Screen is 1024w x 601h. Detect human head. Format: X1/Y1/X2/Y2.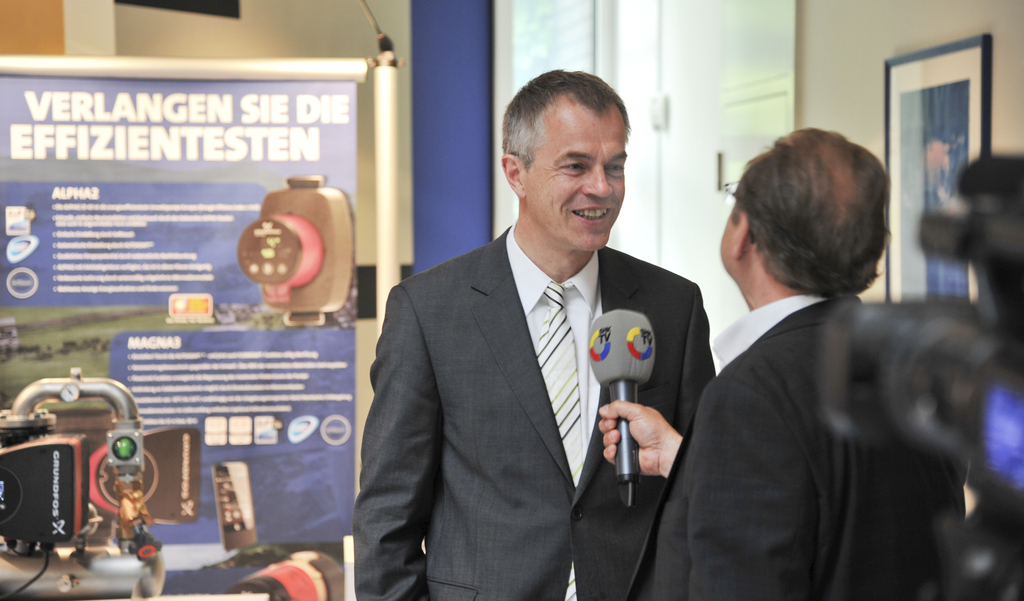
489/70/643/228.
